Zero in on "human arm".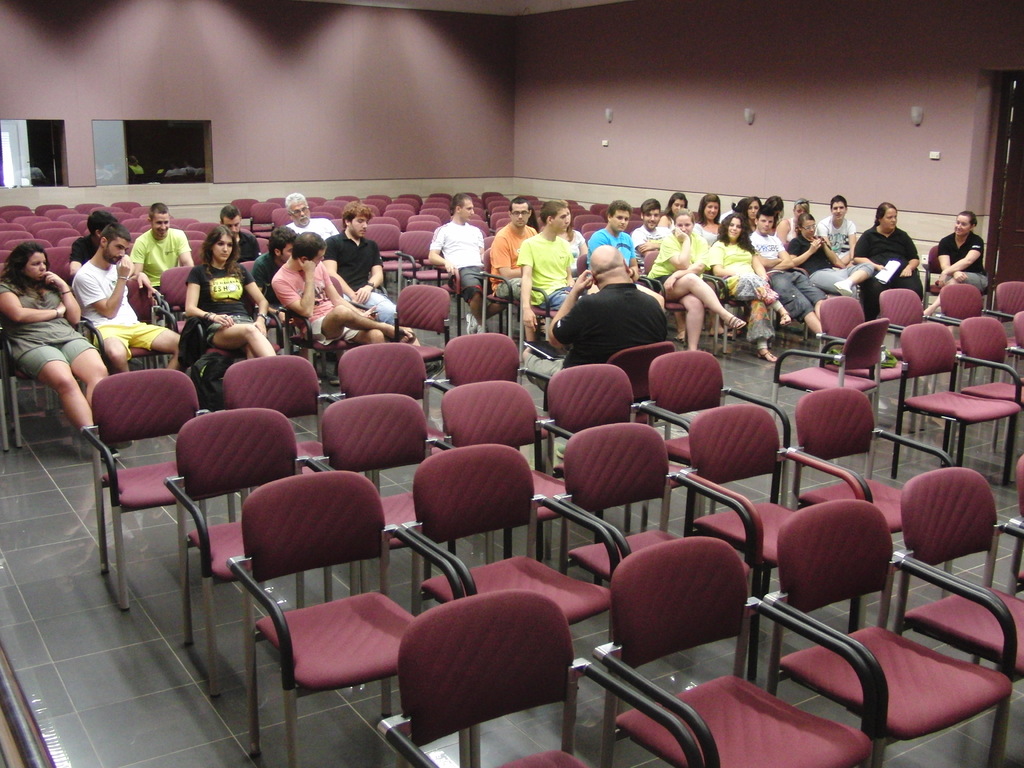
Zeroed in: 938:236:982:284.
